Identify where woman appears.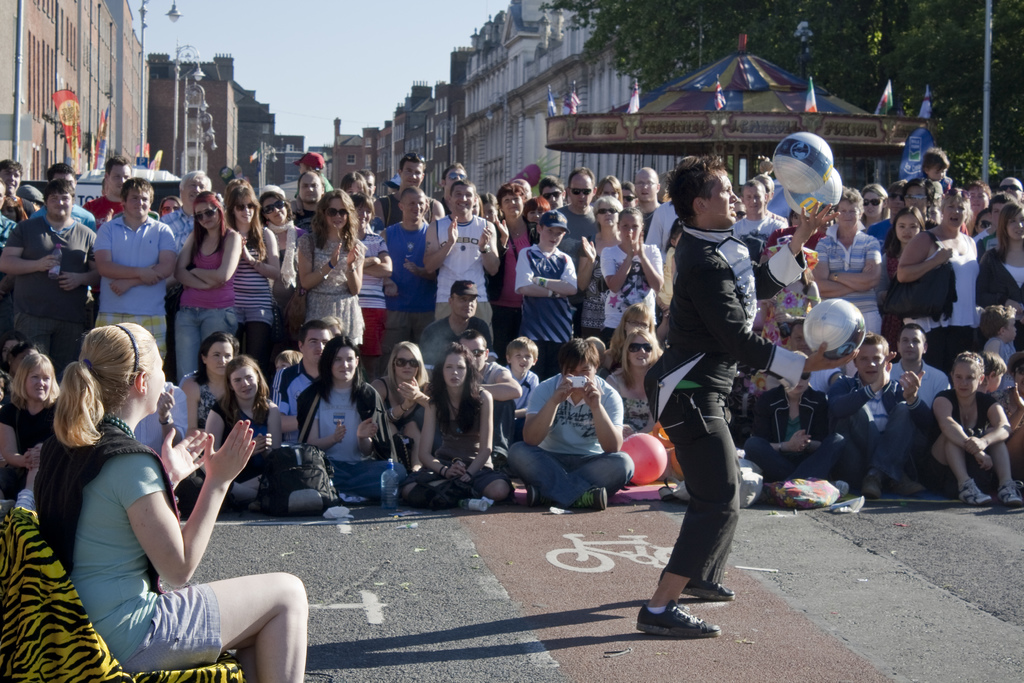
Appears at rect(596, 204, 668, 338).
